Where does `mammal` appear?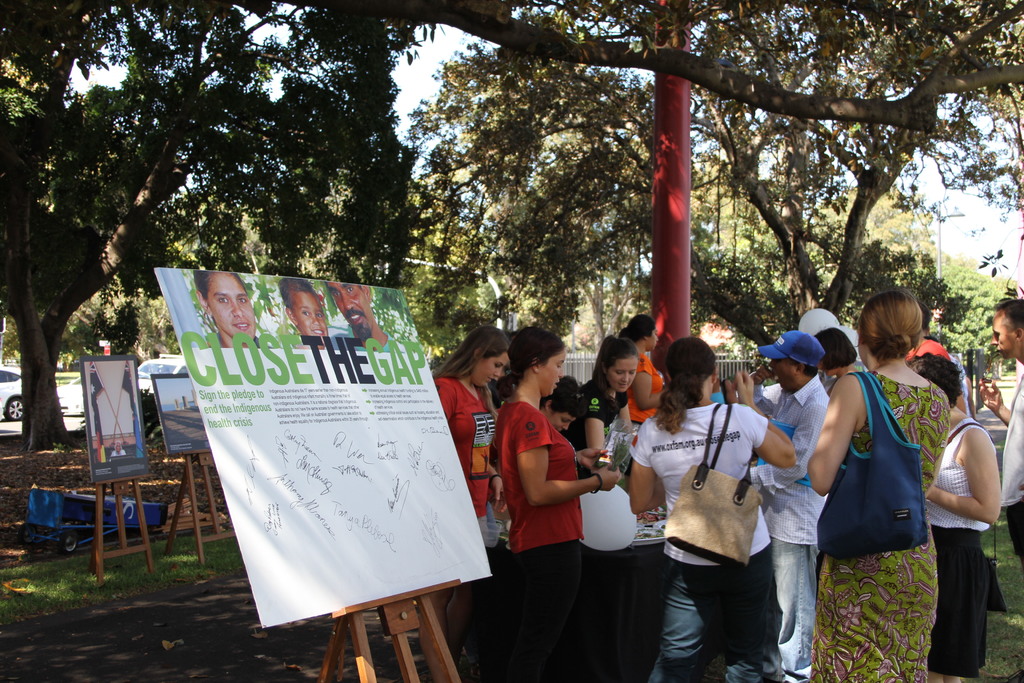
Appears at [x1=496, y1=370, x2=590, y2=527].
